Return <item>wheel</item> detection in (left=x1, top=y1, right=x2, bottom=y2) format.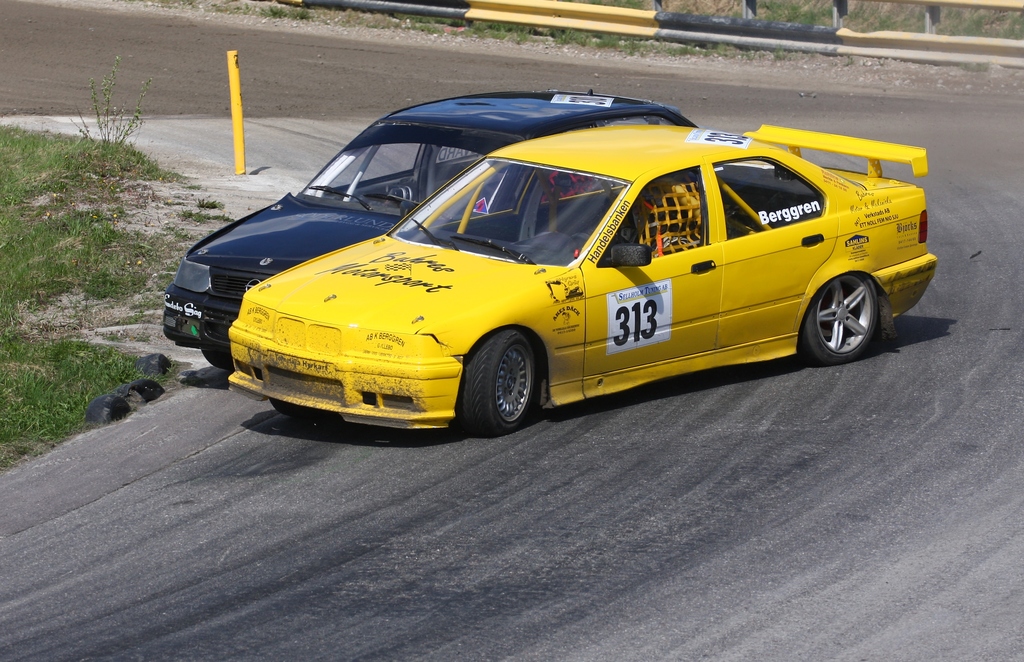
(left=458, top=326, right=541, bottom=437).
